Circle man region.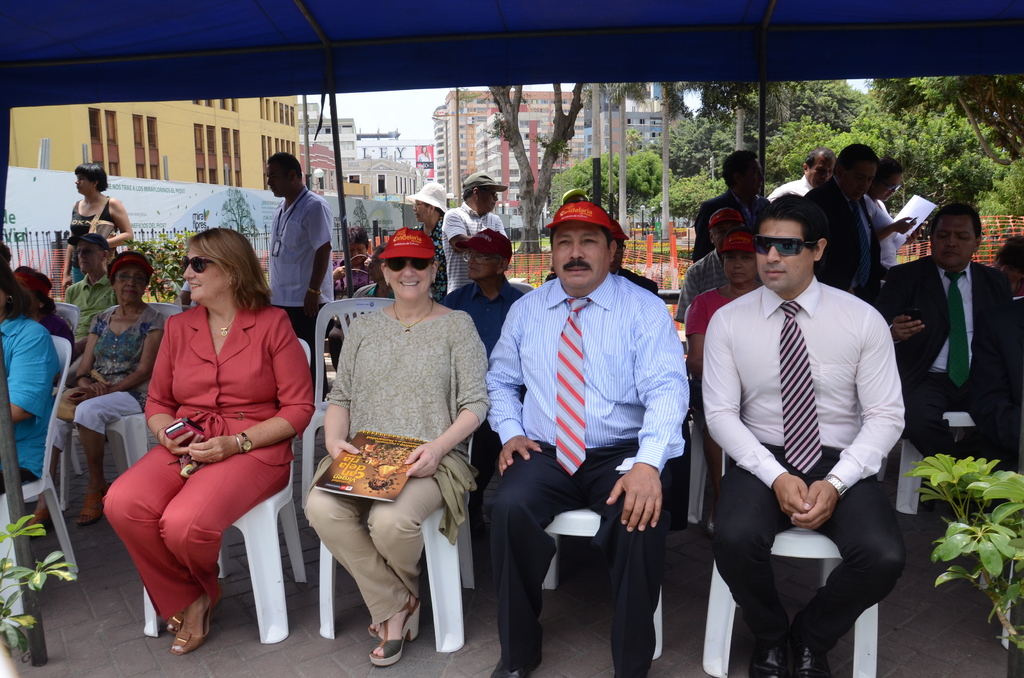
Region: (left=759, top=149, right=846, bottom=227).
